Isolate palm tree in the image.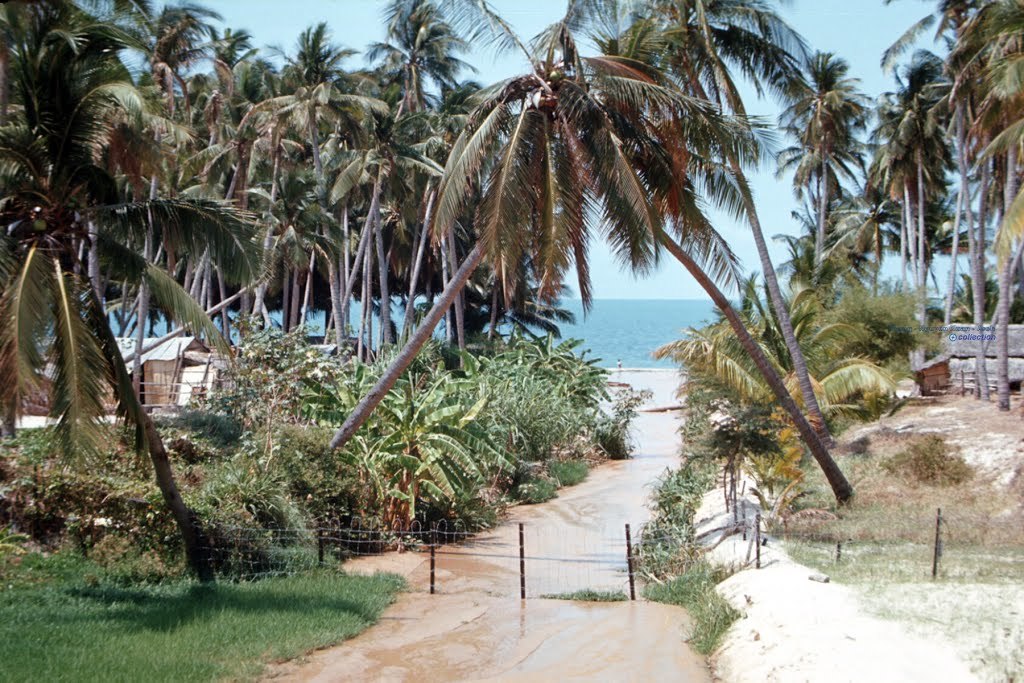
Isolated region: [x1=778, y1=53, x2=848, y2=300].
